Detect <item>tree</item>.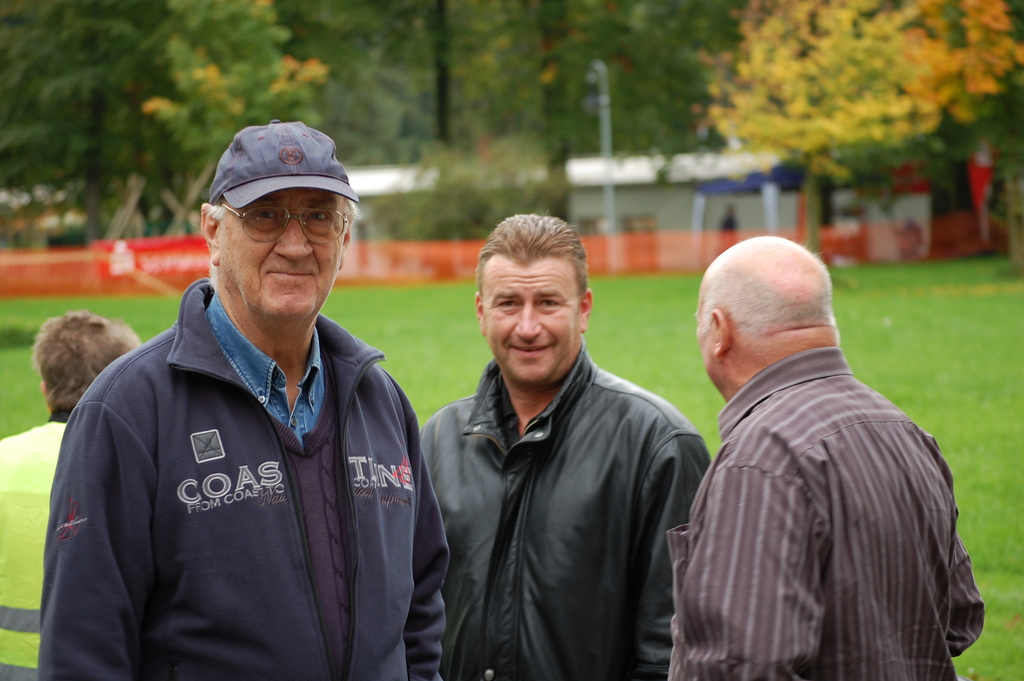
Detected at <box>563,0,748,174</box>.
